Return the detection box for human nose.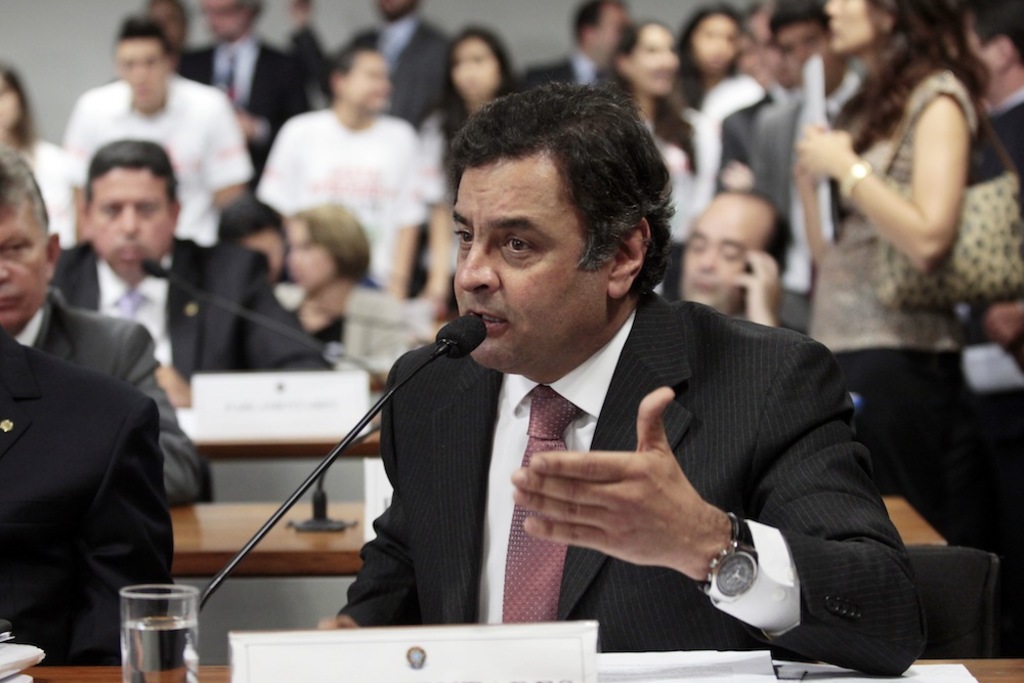
[left=823, top=0, right=837, bottom=14].
